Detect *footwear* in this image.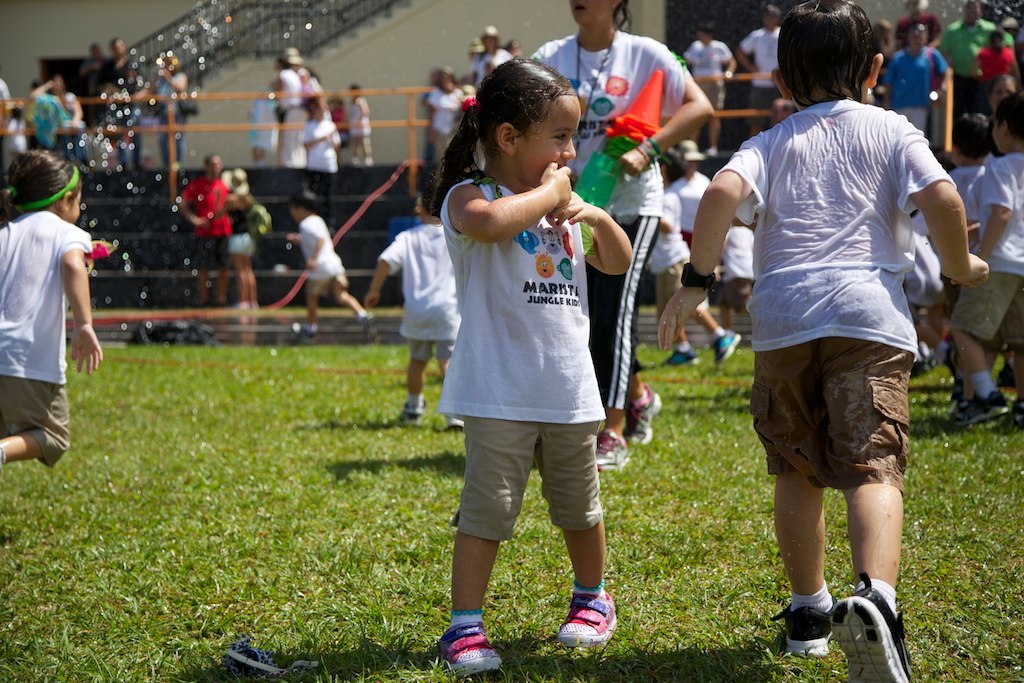
Detection: [x1=599, y1=428, x2=630, y2=477].
